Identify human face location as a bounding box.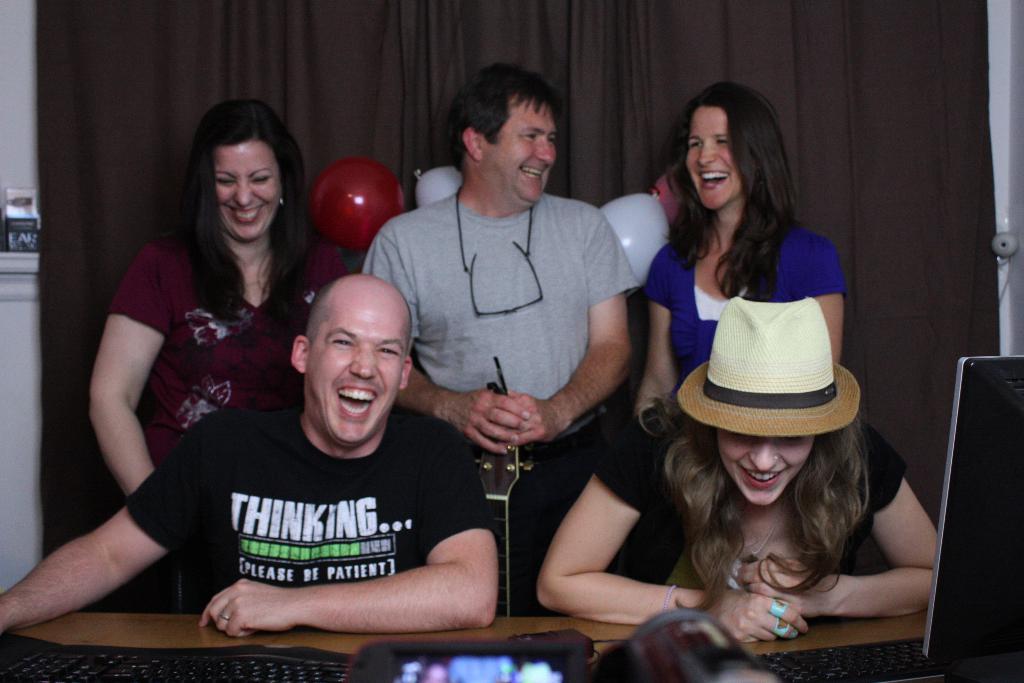
[717, 437, 814, 506].
